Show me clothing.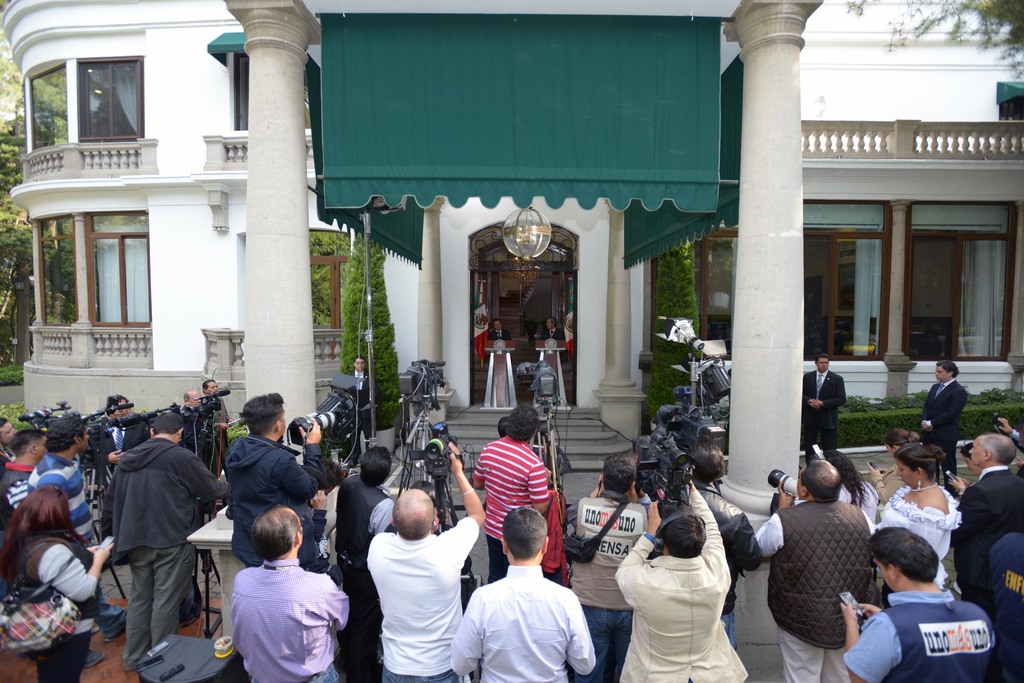
clothing is here: locate(456, 551, 597, 682).
